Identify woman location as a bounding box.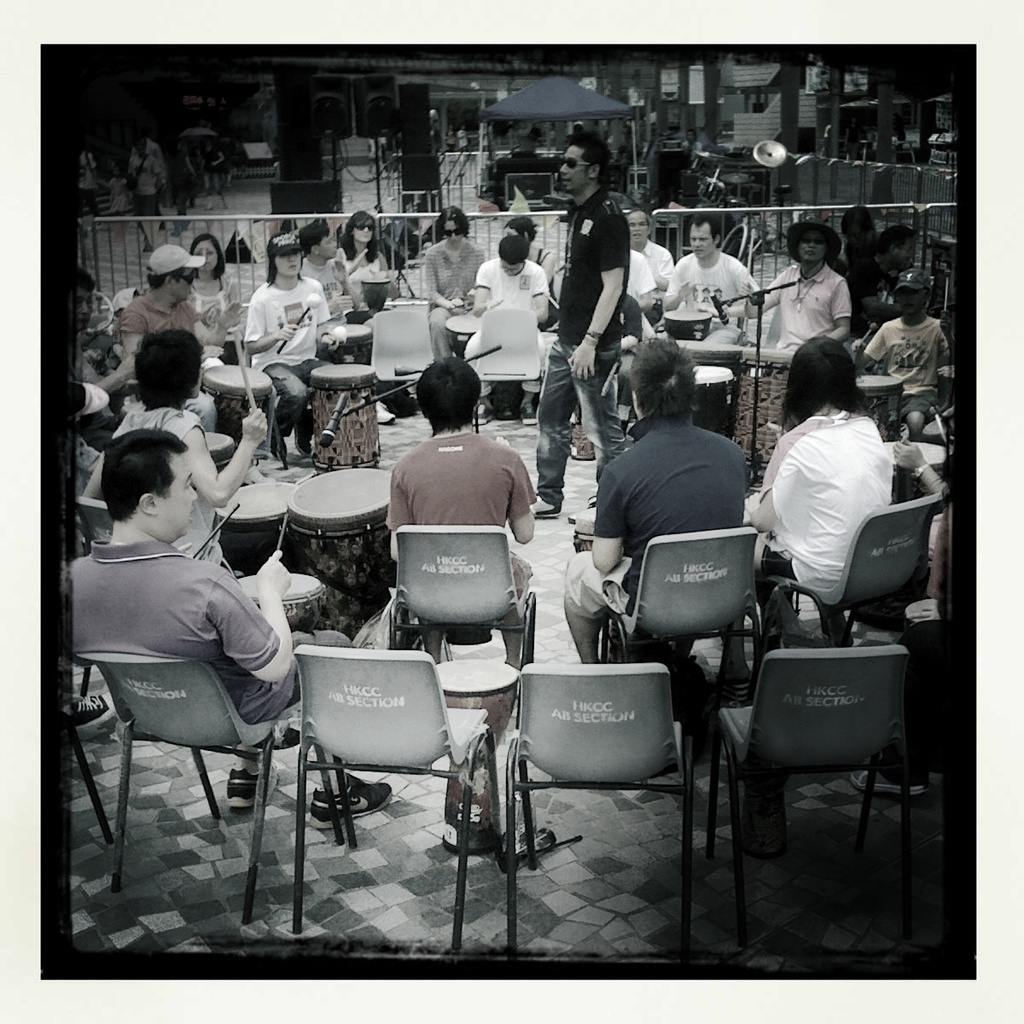
x1=499 y1=218 x2=561 y2=342.
